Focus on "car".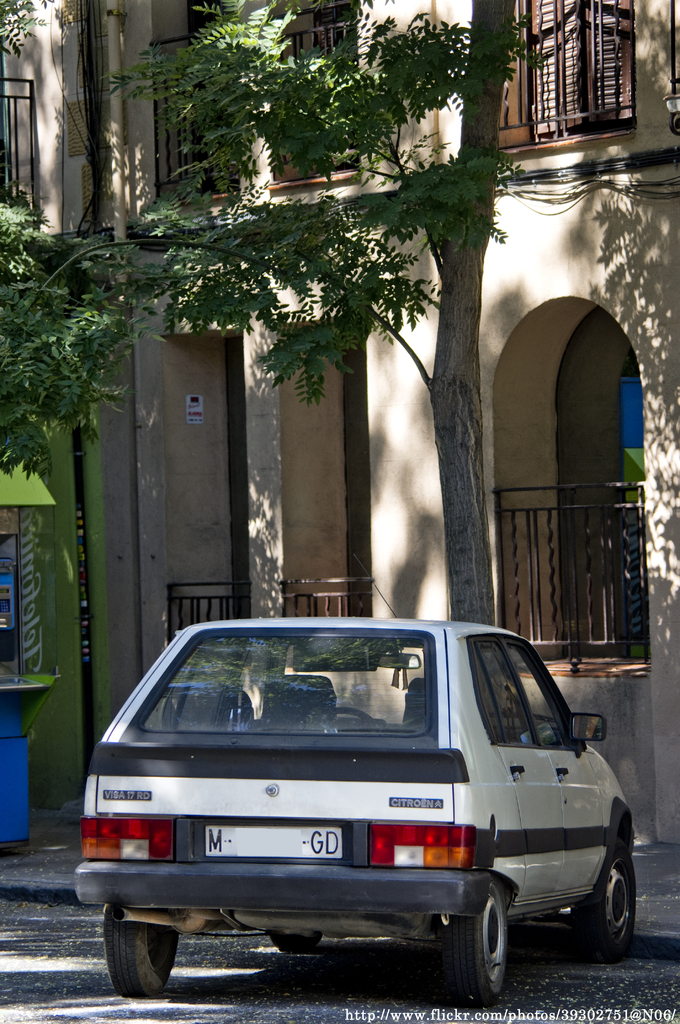
Focused at detection(70, 554, 645, 1008).
